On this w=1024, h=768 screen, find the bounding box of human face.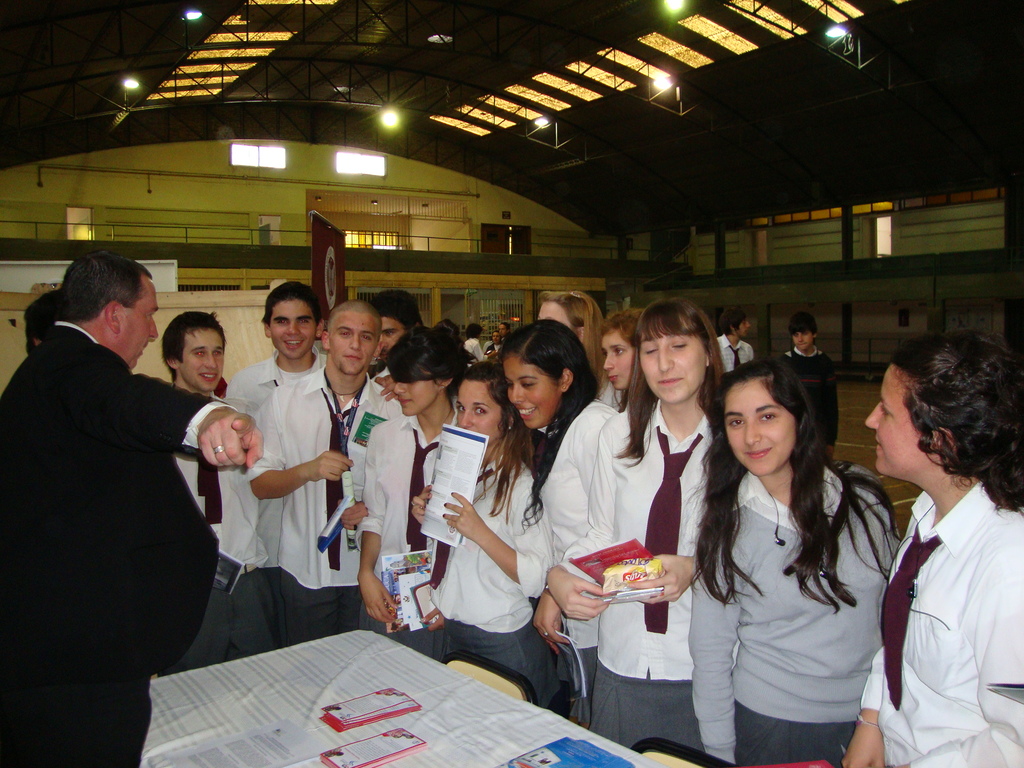
Bounding box: 454, 379, 505, 449.
